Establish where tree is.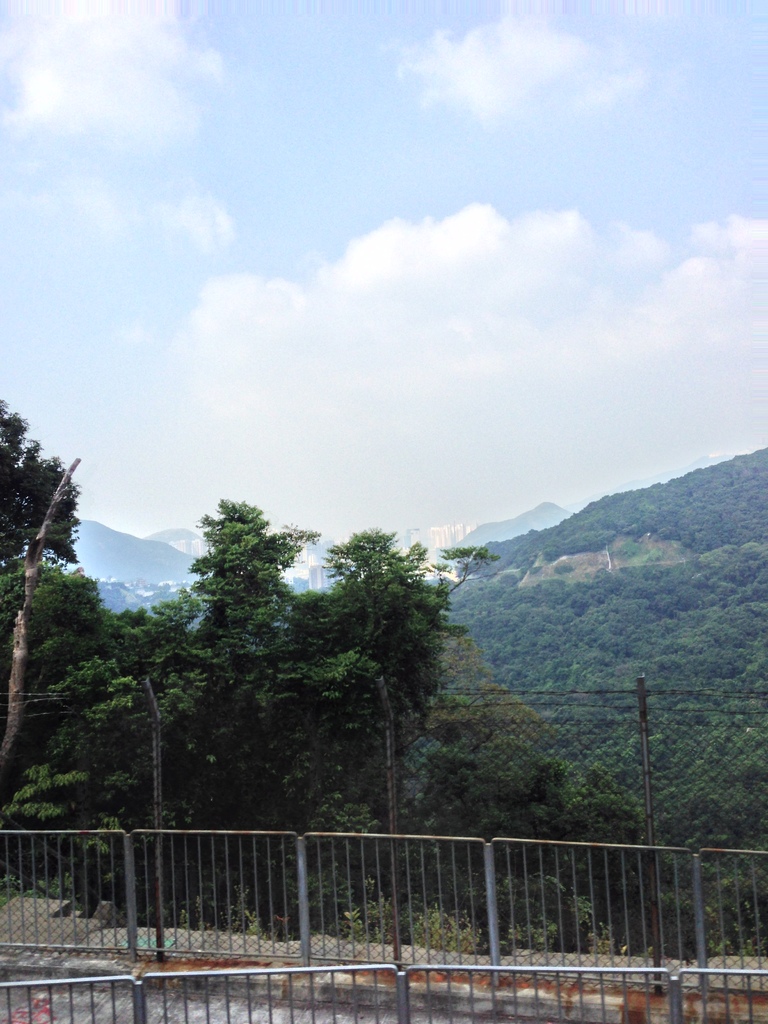
Established at pyautogui.locateOnScreen(77, 868, 481, 936).
